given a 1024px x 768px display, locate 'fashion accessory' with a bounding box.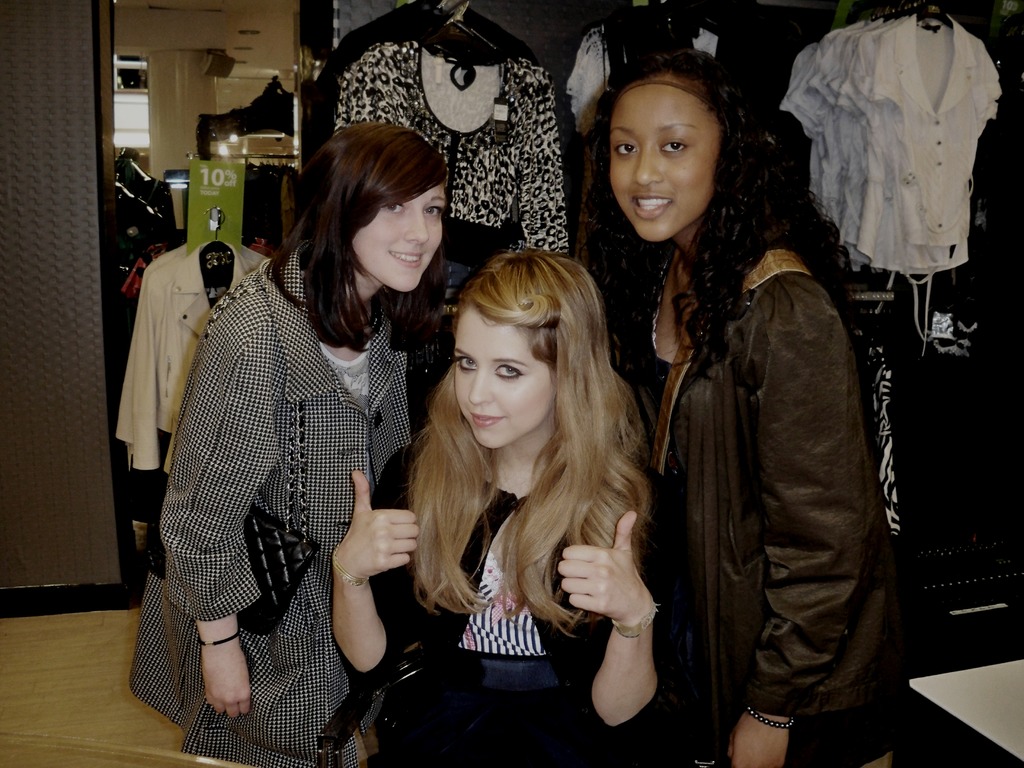
Located: (x1=143, y1=276, x2=322, y2=631).
